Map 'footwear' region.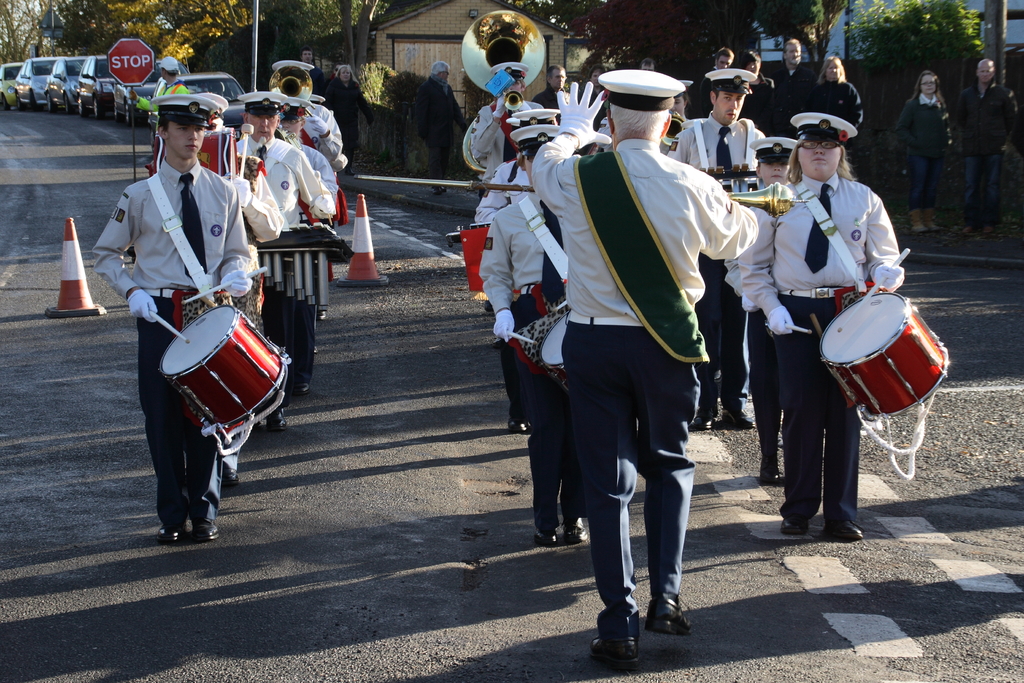
Mapped to <region>561, 517, 591, 542</region>.
